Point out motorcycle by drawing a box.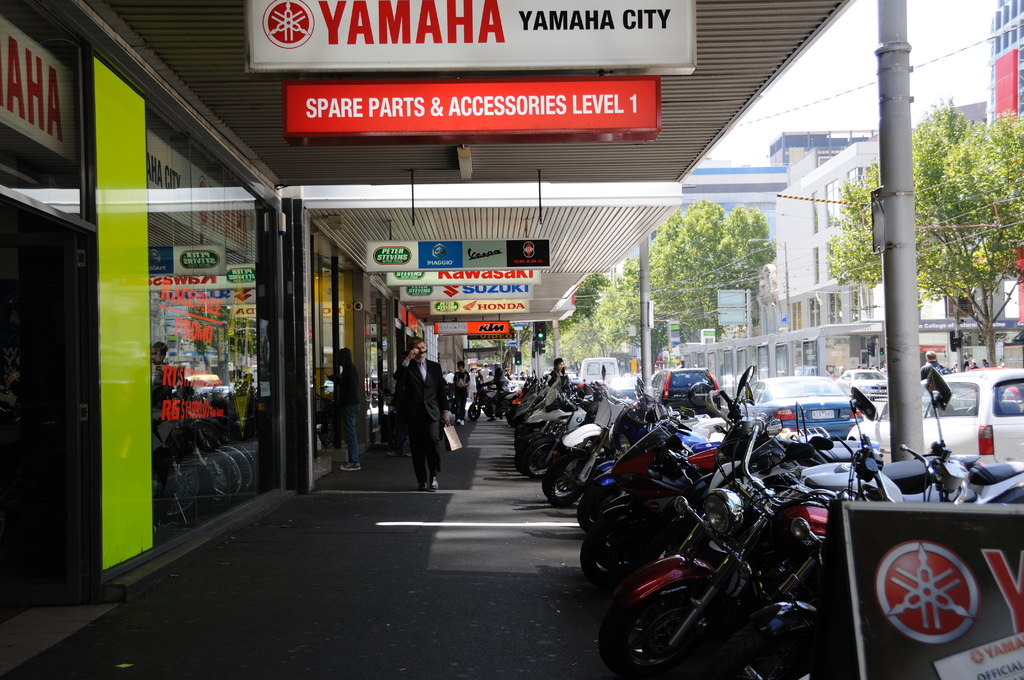
(581, 423, 723, 584).
